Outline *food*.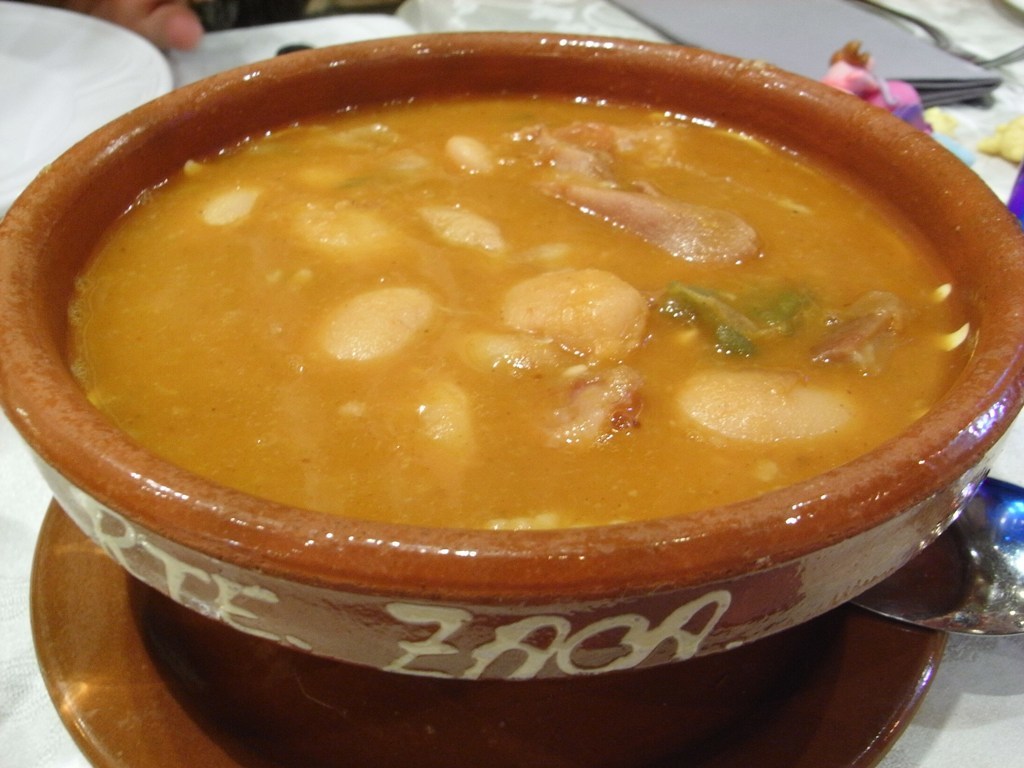
Outline: region(41, 54, 985, 601).
